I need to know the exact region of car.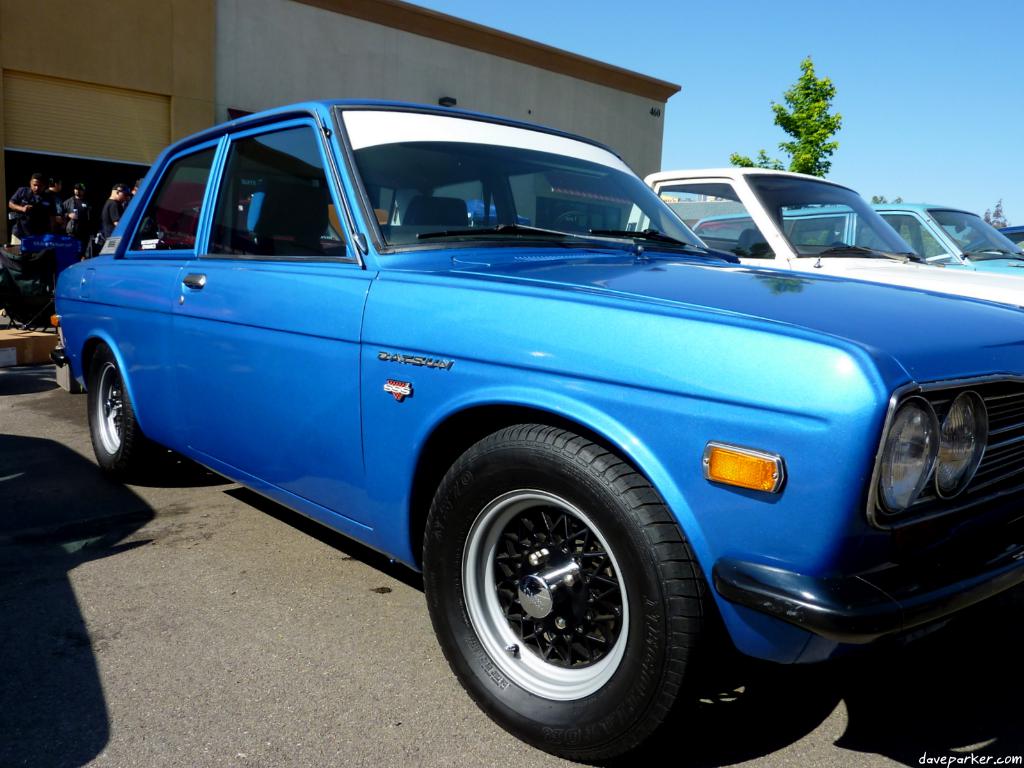
Region: region(690, 205, 1023, 278).
